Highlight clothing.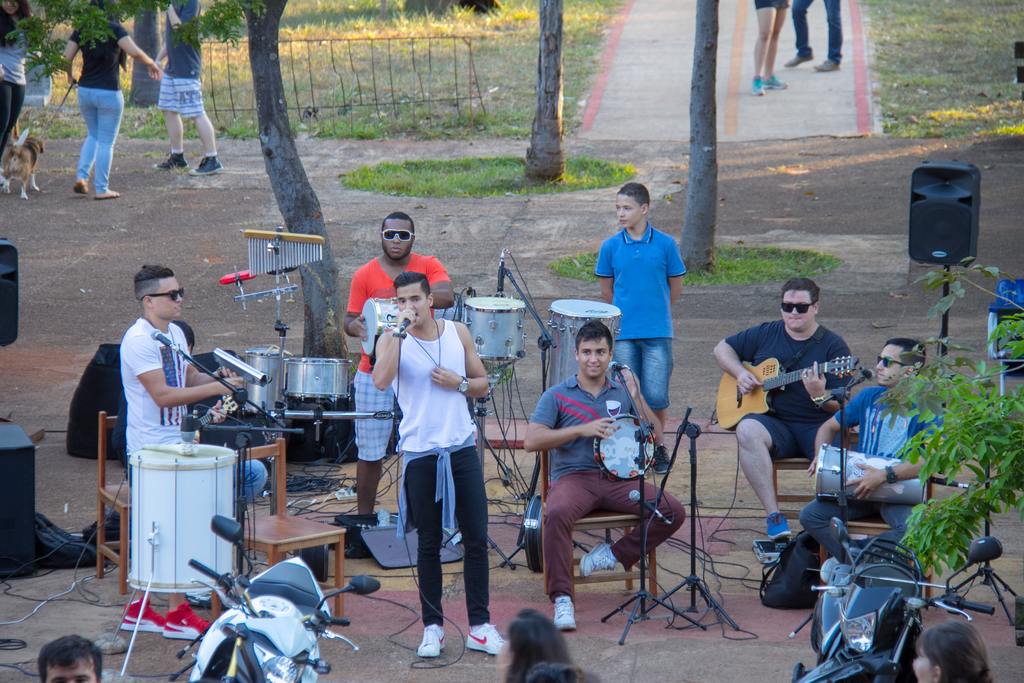
Highlighted region: region(595, 217, 686, 410).
